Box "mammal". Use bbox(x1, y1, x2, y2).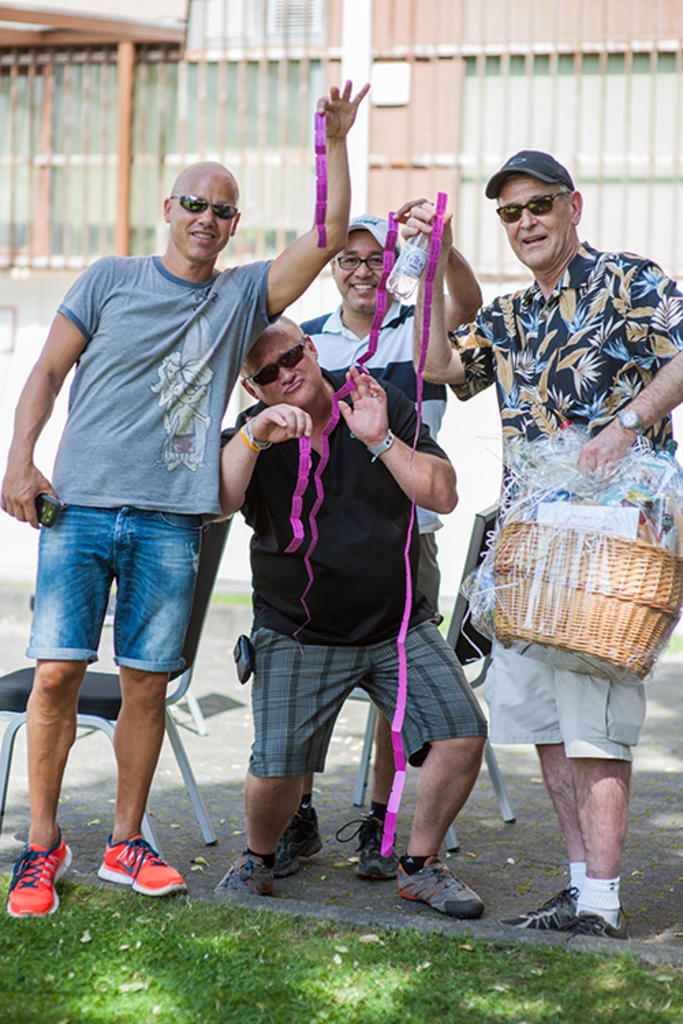
bbox(0, 75, 370, 918).
